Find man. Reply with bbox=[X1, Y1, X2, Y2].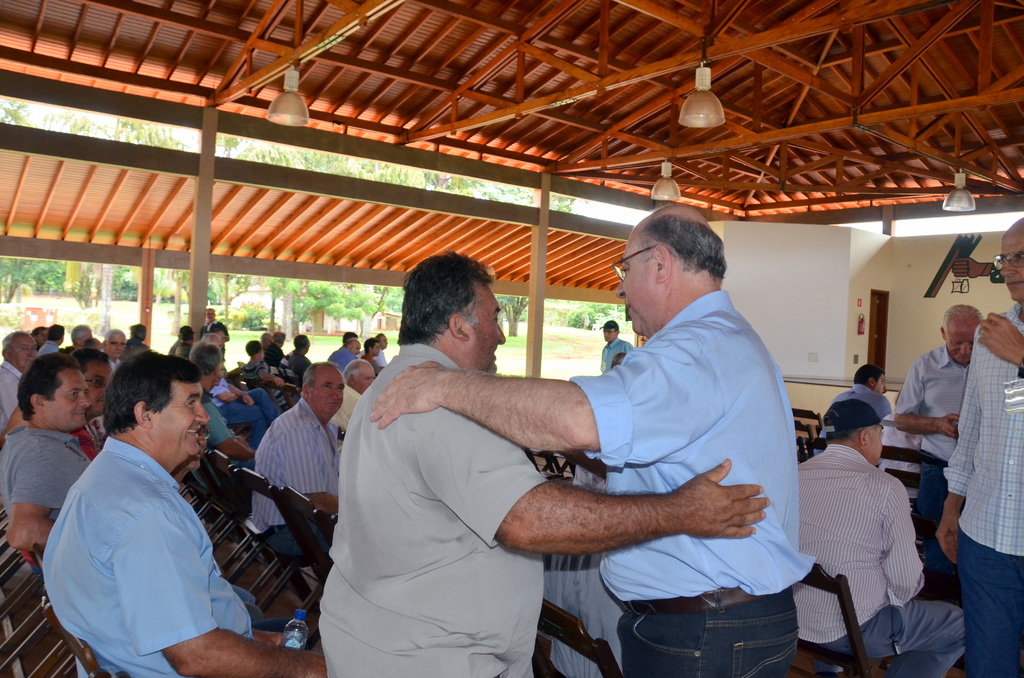
bbox=[318, 250, 769, 677].
